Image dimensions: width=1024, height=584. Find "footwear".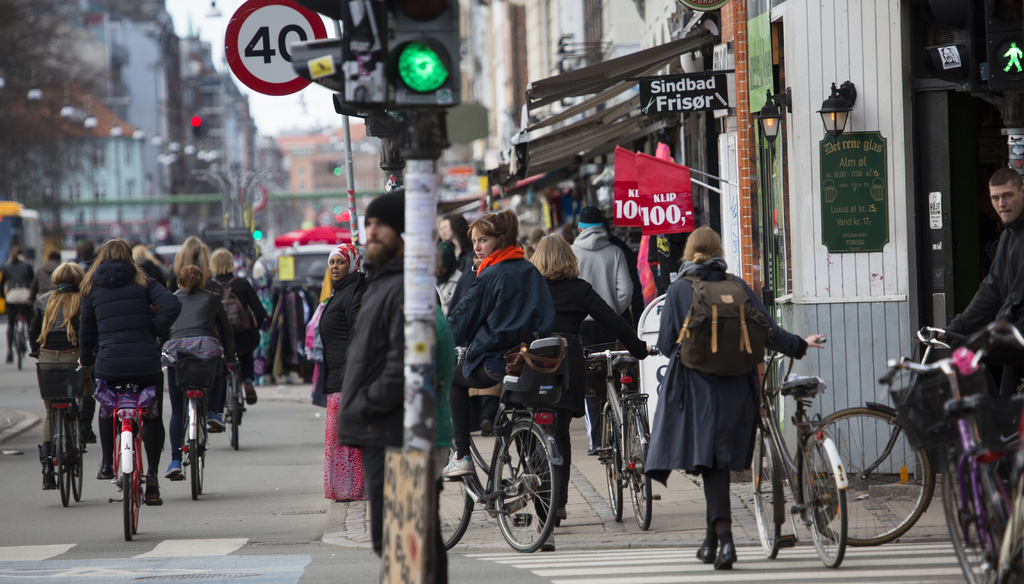
BBox(161, 457, 184, 477).
